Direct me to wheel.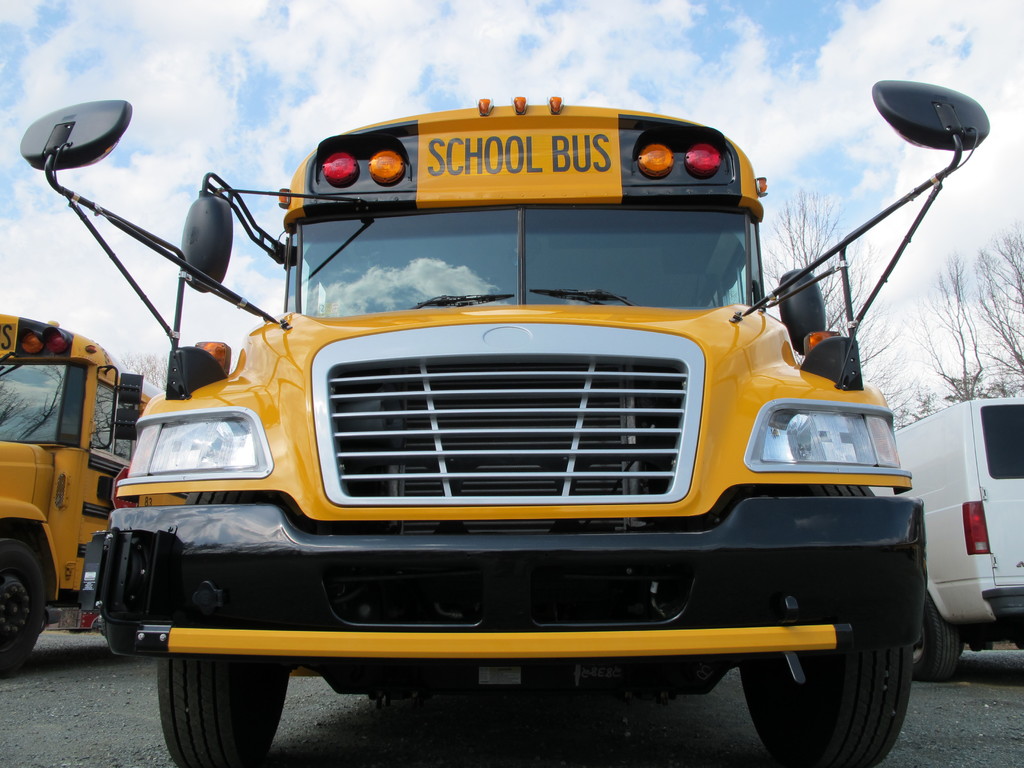
Direction: (925,604,968,685).
